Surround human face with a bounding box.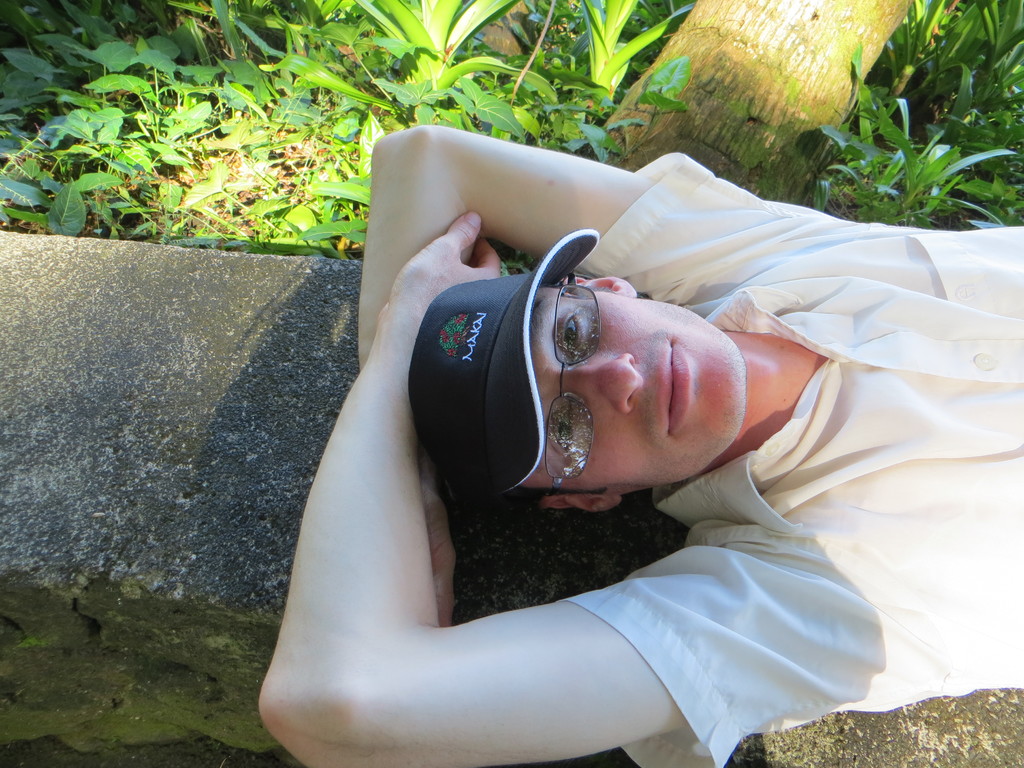
(520,288,742,492).
